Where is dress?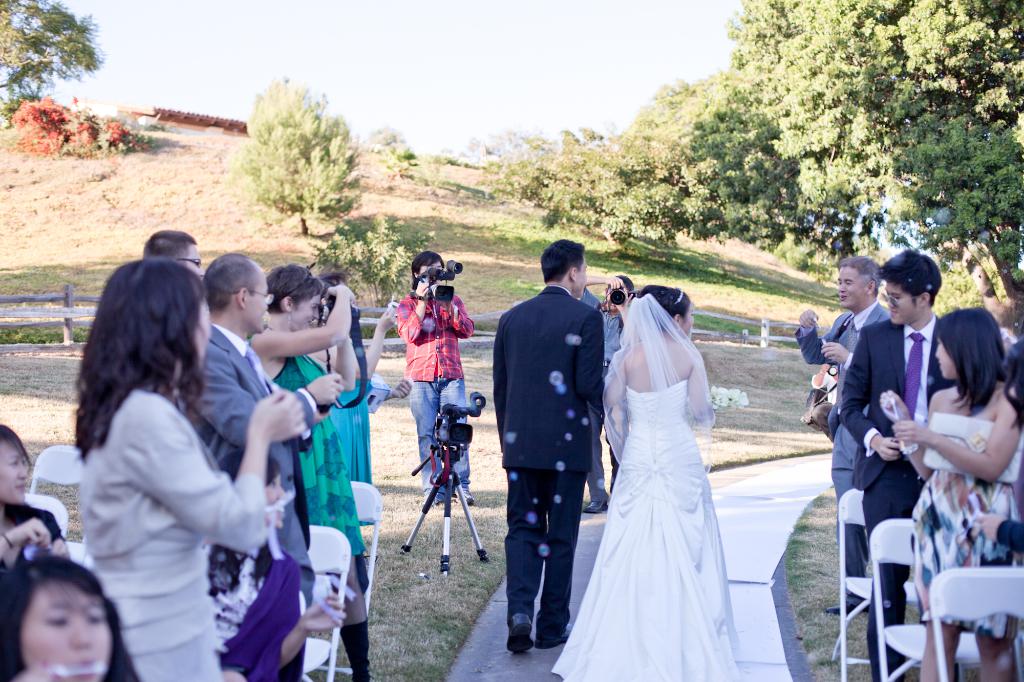
912 473 1021 642.
